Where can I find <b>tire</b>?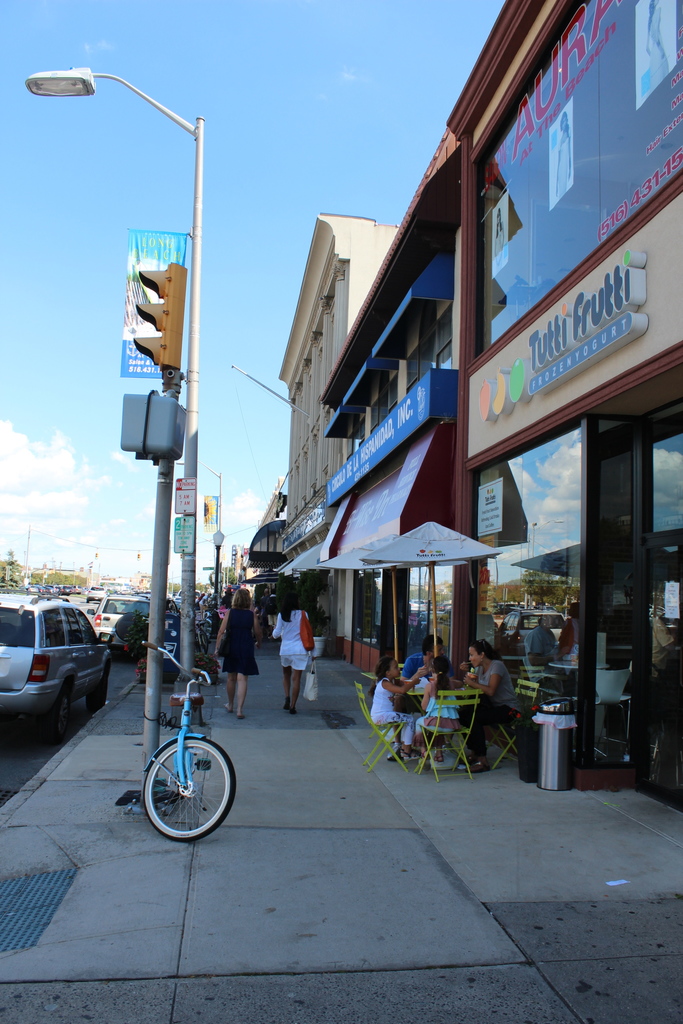
You can find it at (41,688,72,744).
